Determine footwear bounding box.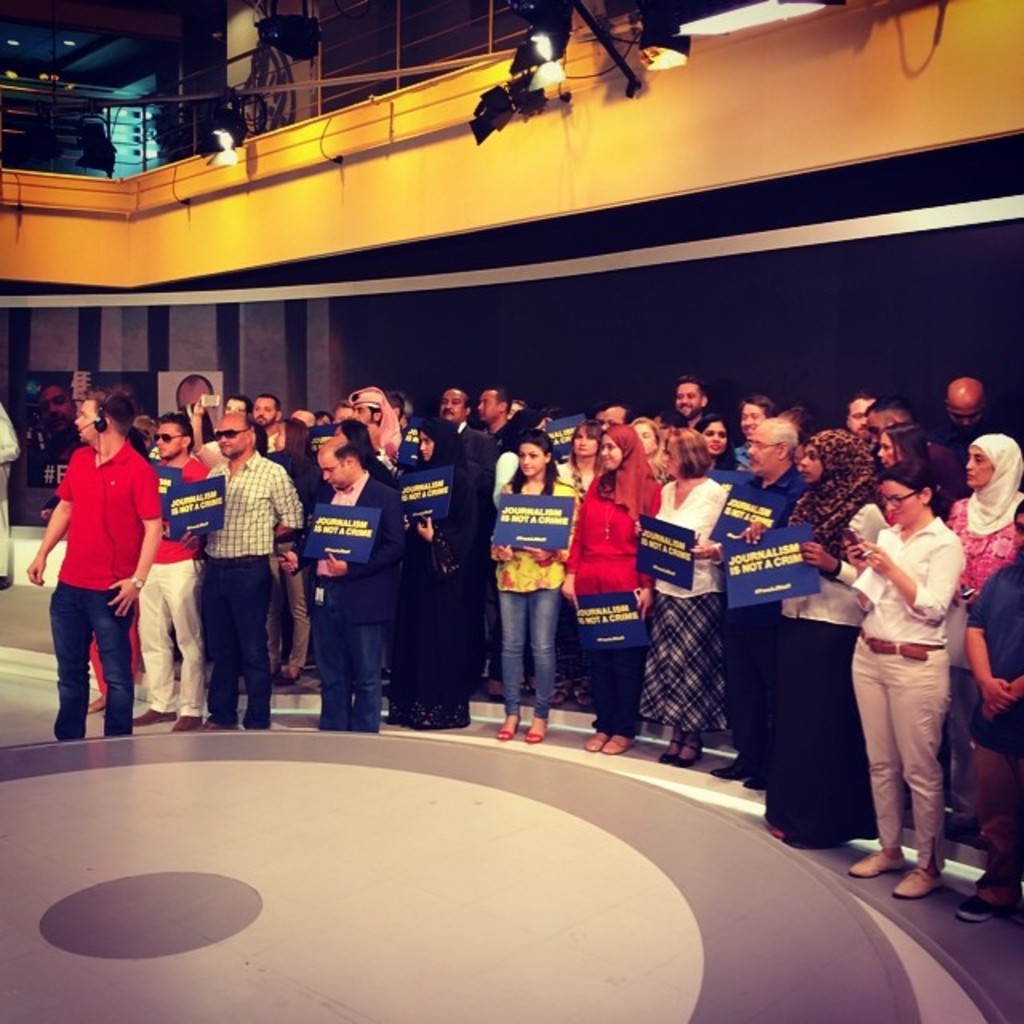
Determined: 574 685 587 704.
